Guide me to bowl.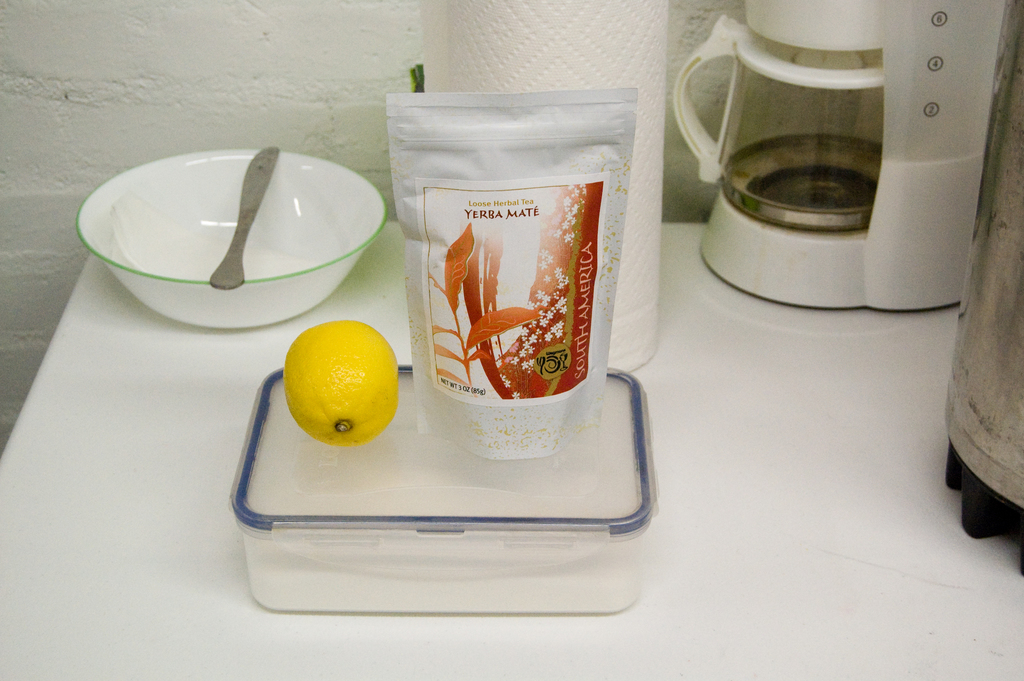
Guidance: bbox(72, 144, 396, 345).
